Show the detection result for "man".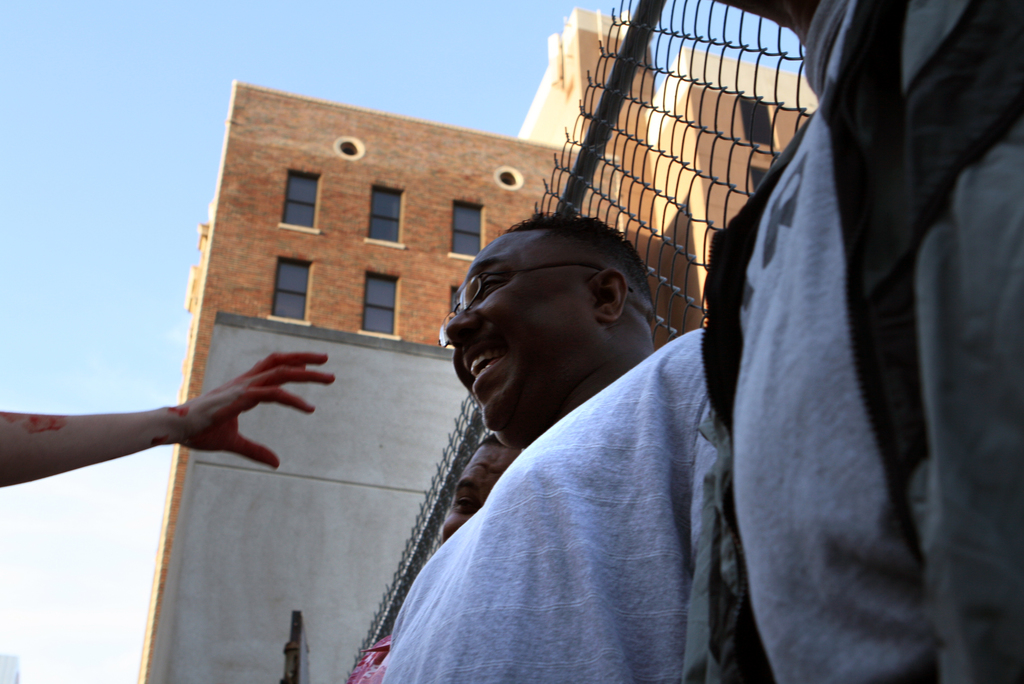
(357,100,931,679).
